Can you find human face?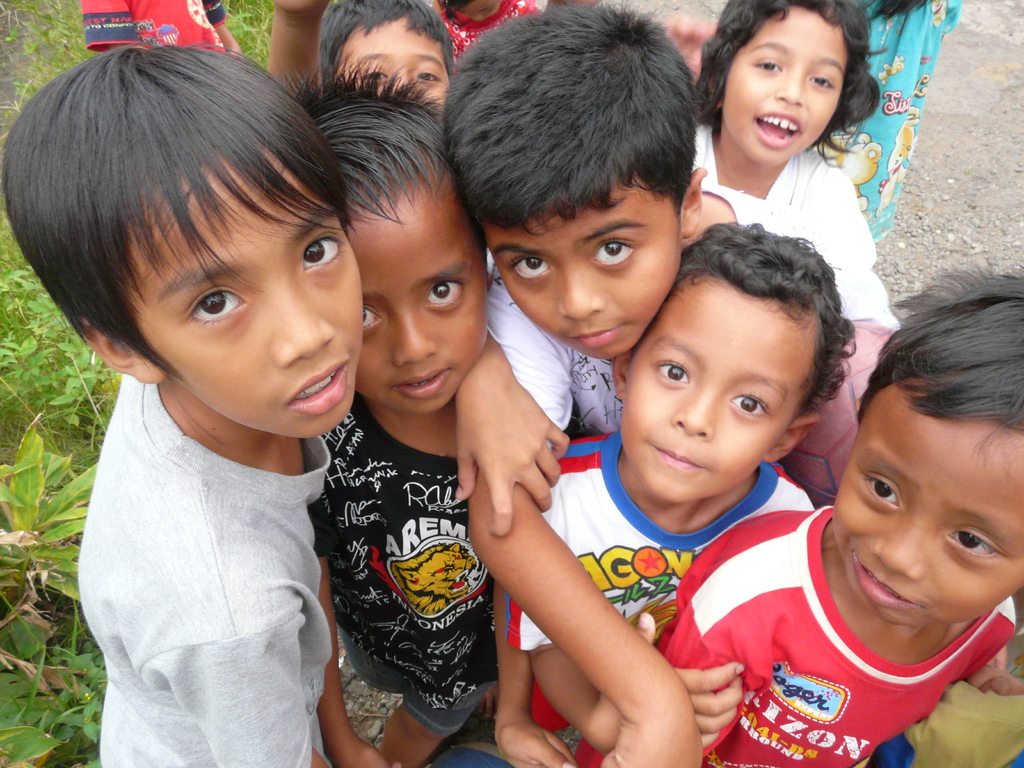
Yes, bounding box: rect(479, 165, 682, 366).
